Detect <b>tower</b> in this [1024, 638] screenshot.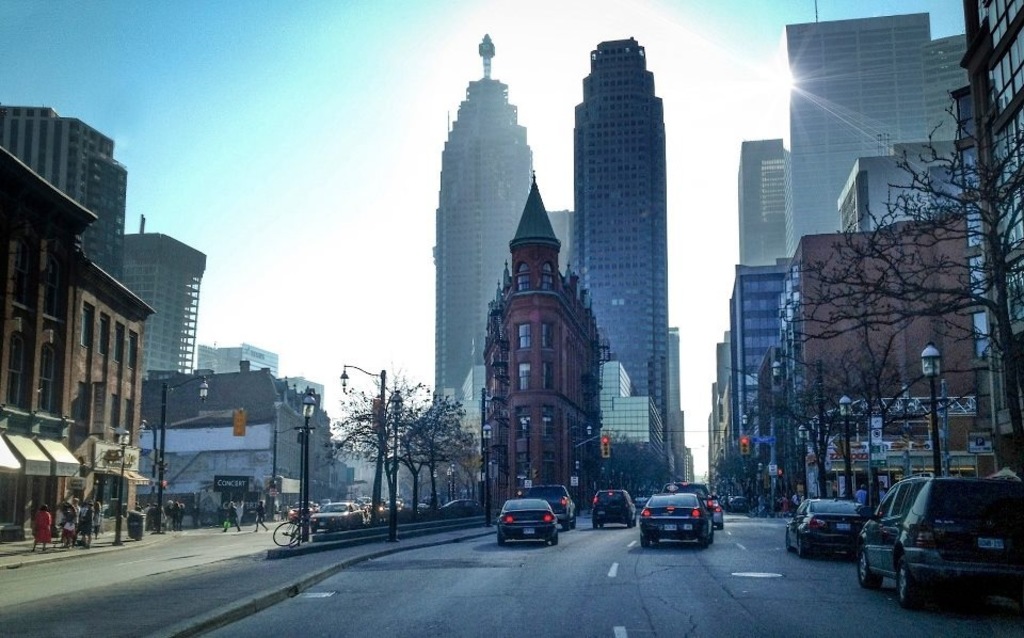
Detection: left=119, top=210, right=205, bottom=384.
